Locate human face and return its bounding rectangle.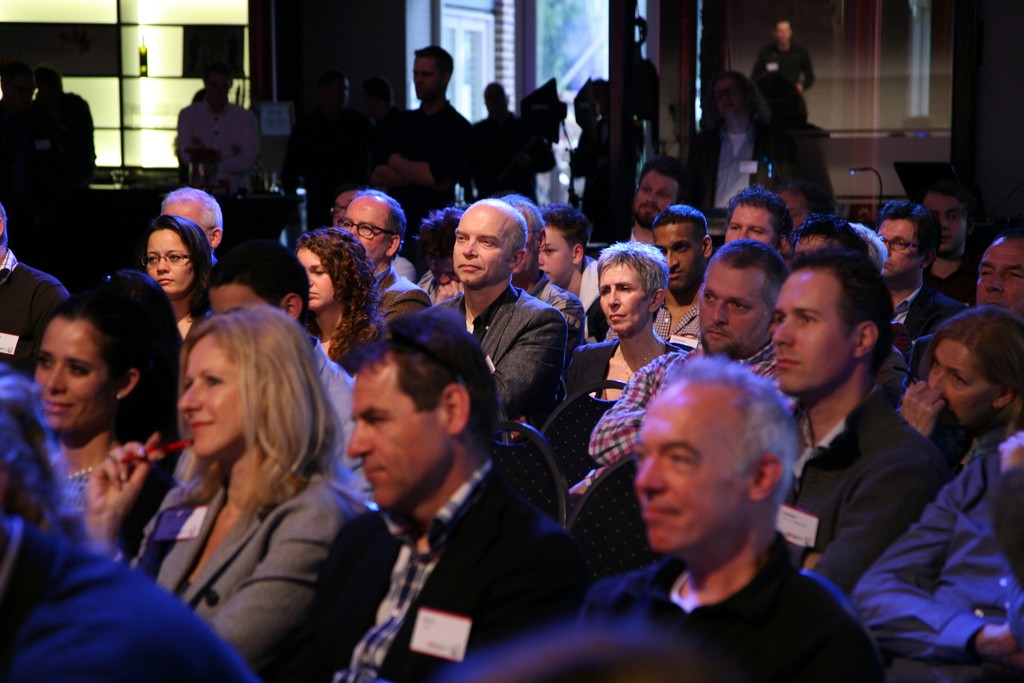
{"x1": 179, "y1": 331, "x2": 252, "y2": 462}.
